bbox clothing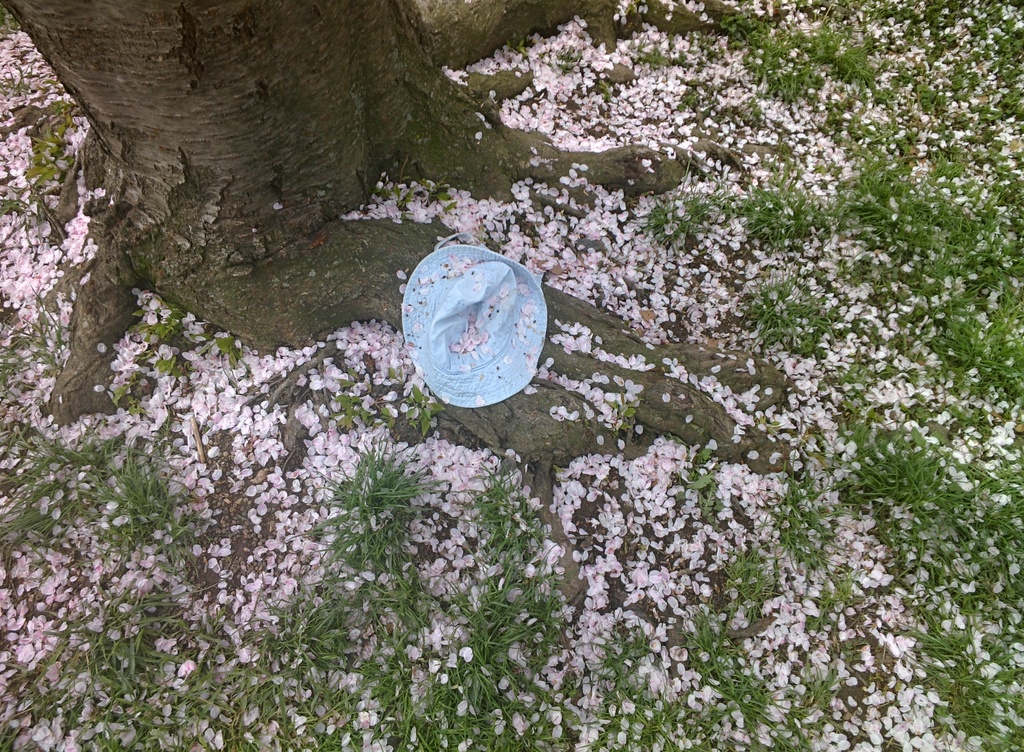
left=381, top=249, right=559, bottom=455
